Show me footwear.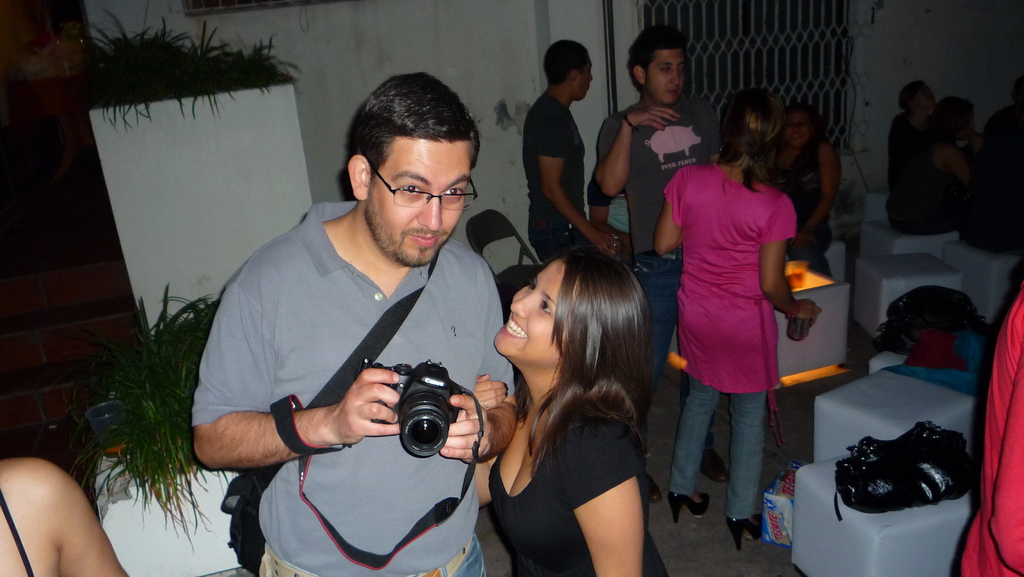
footwear is here: [left=671, top=492, right=712, bottom=530].
